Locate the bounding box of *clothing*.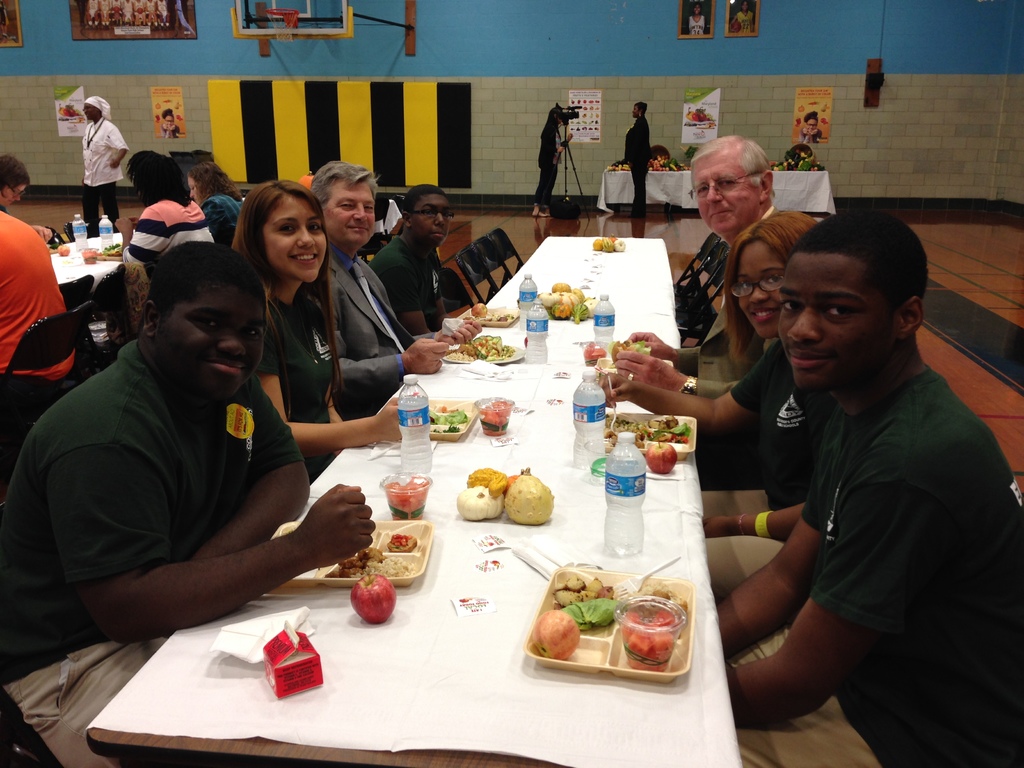
Bounding box: Rect(202, 189, 243, 259).
